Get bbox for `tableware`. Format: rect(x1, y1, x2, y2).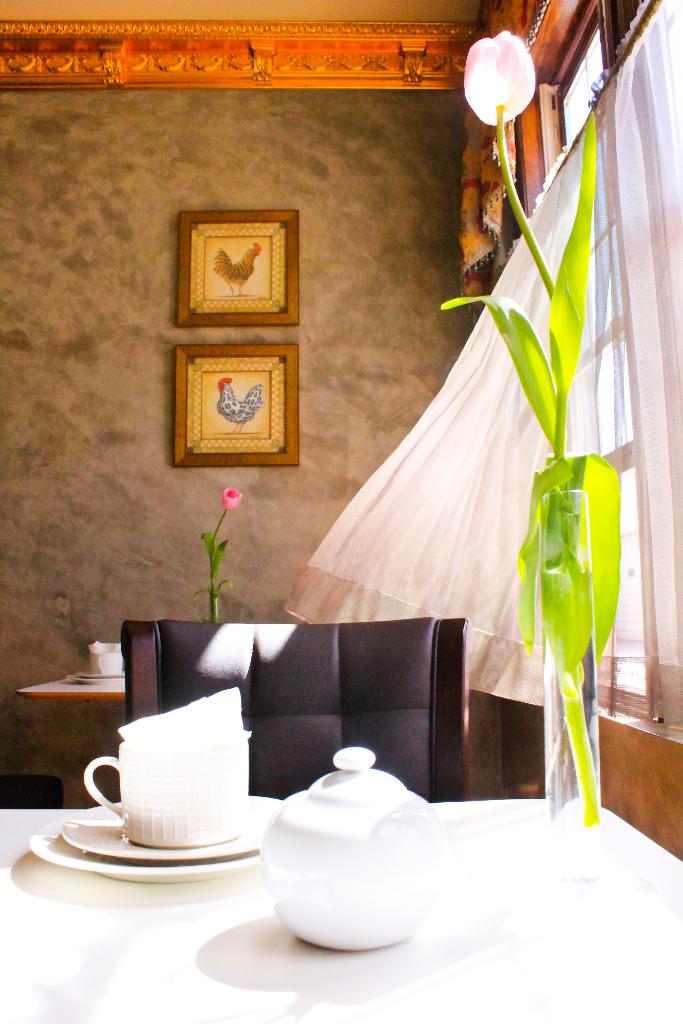
rect(29, 820, 265, 885).
